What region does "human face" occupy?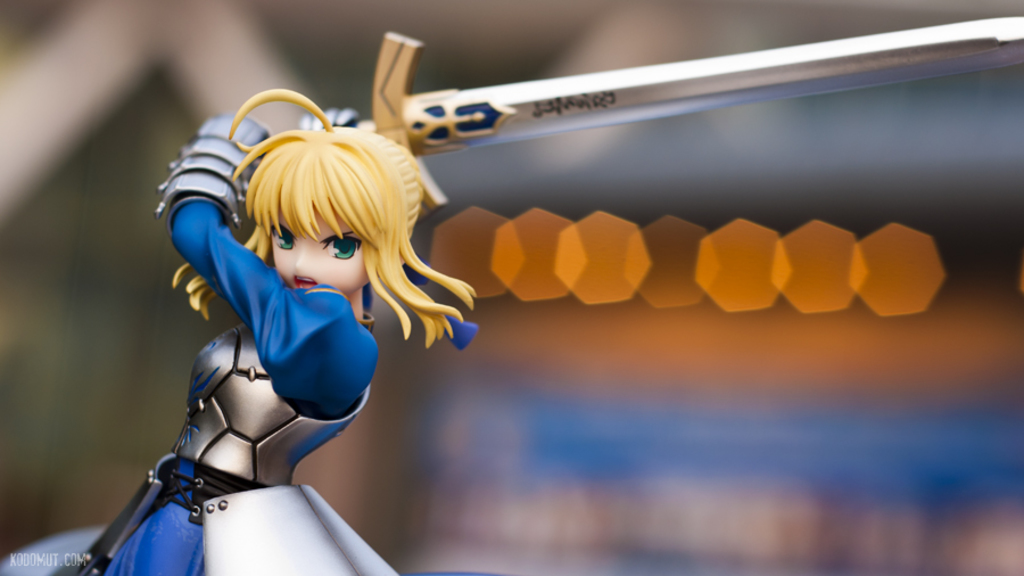
rect(269, 200, 380, 295).
